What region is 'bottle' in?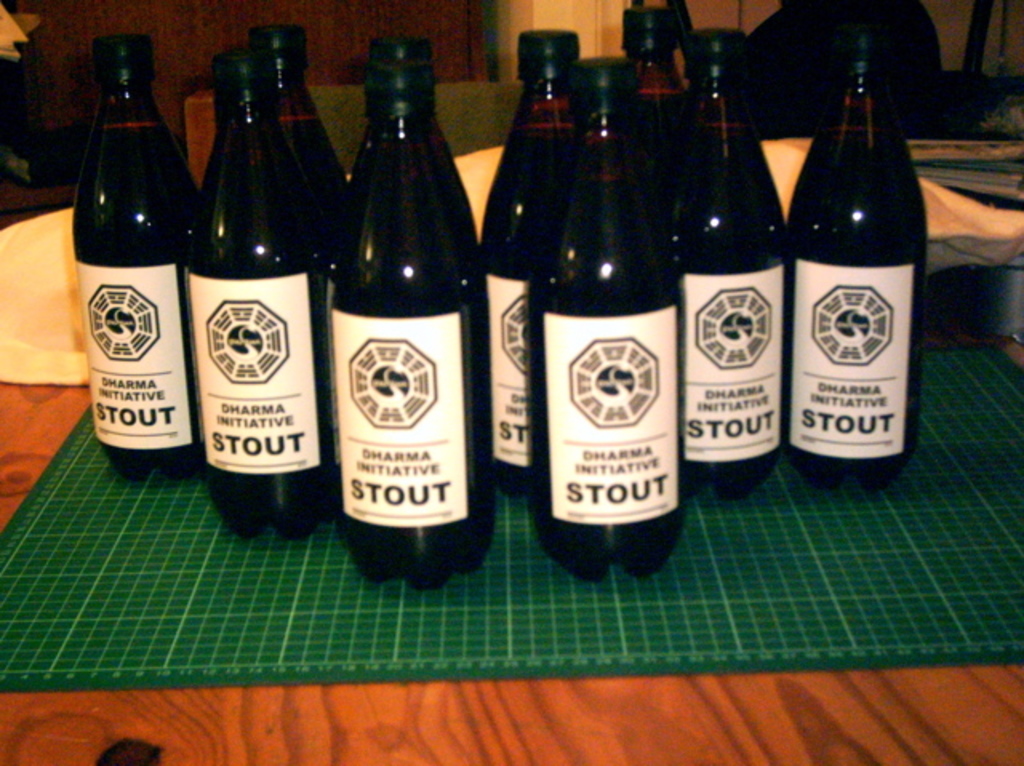
523,51,694,587.
